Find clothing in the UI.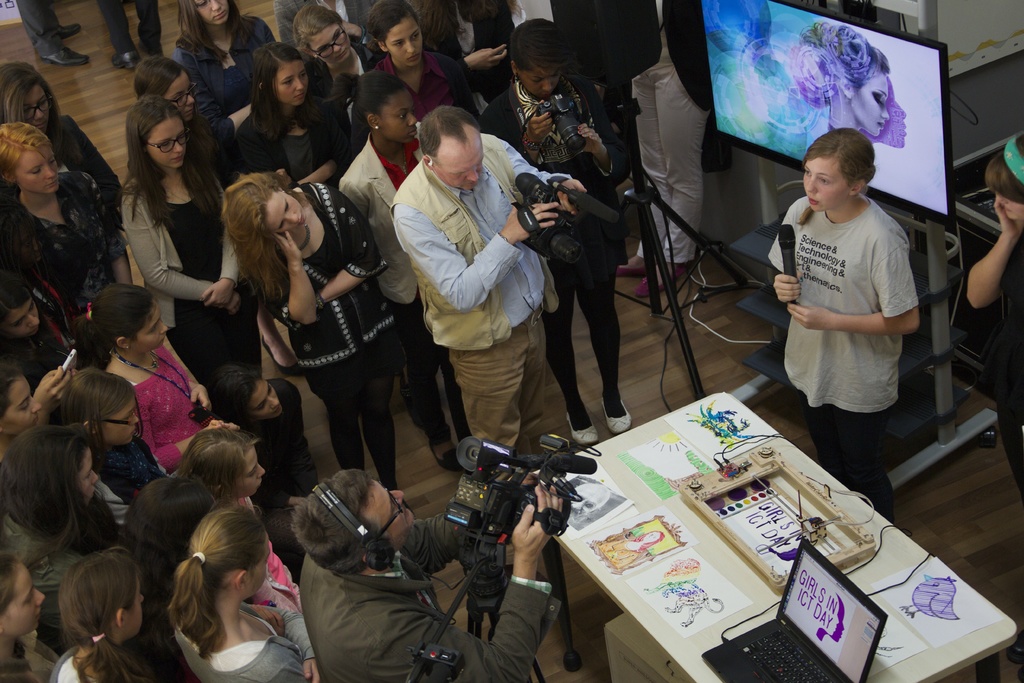
UI element at 261/513/311/645.
